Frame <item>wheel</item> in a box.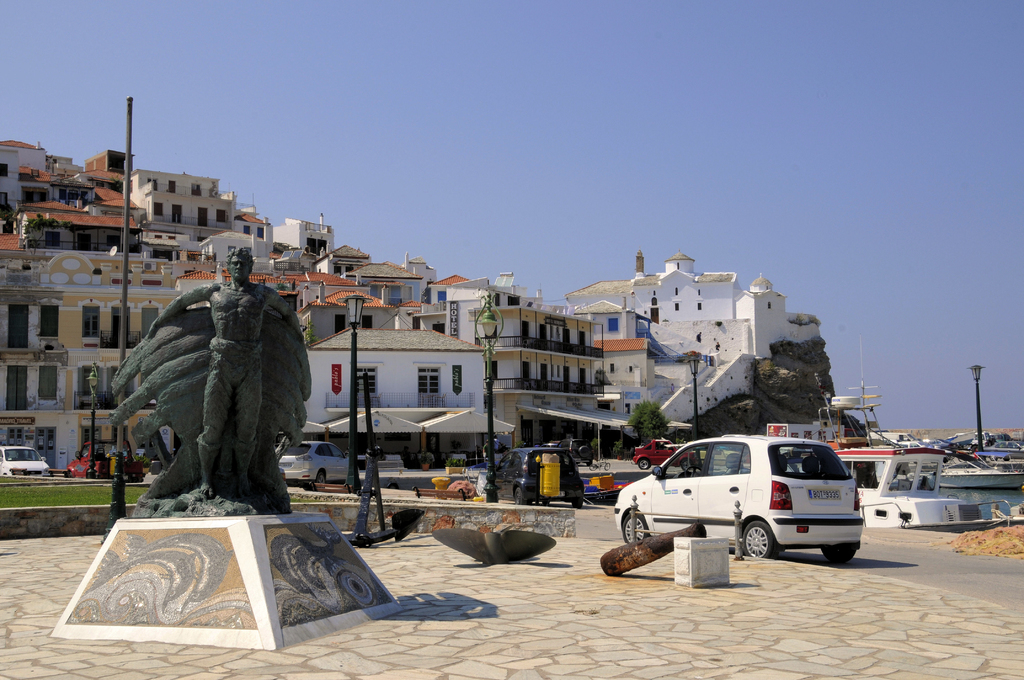
<region>680, 455, 691, 471</region>.
